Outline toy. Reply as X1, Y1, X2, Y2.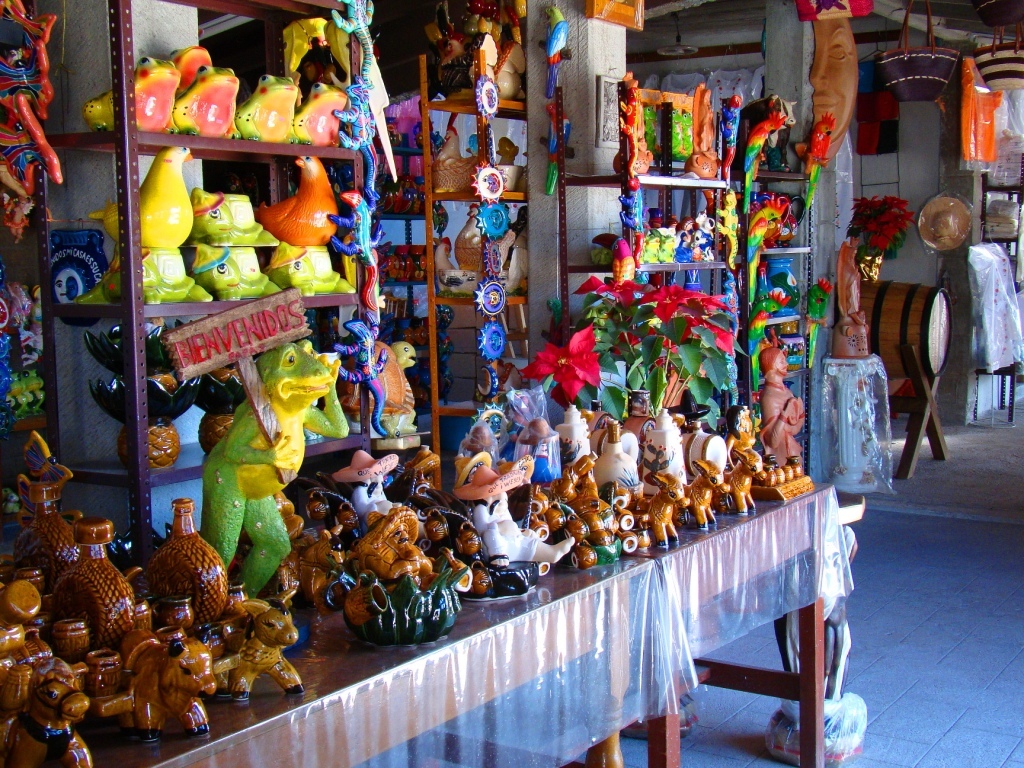
626, 467, 692, 562.
